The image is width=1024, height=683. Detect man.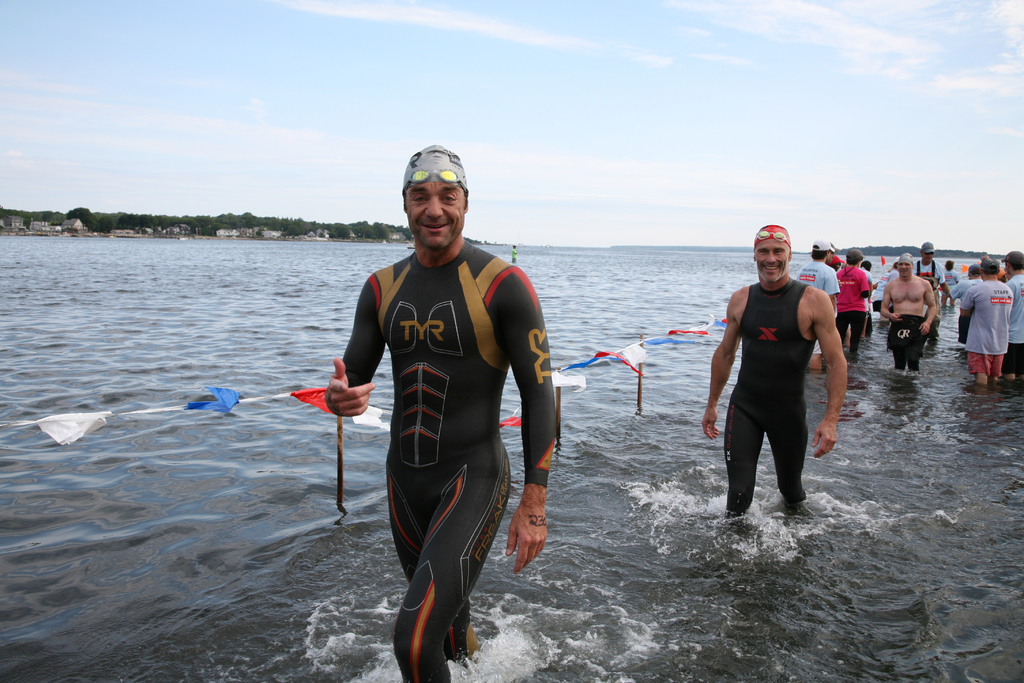
Detection: Rect(1002, 251, 1023, 381).
